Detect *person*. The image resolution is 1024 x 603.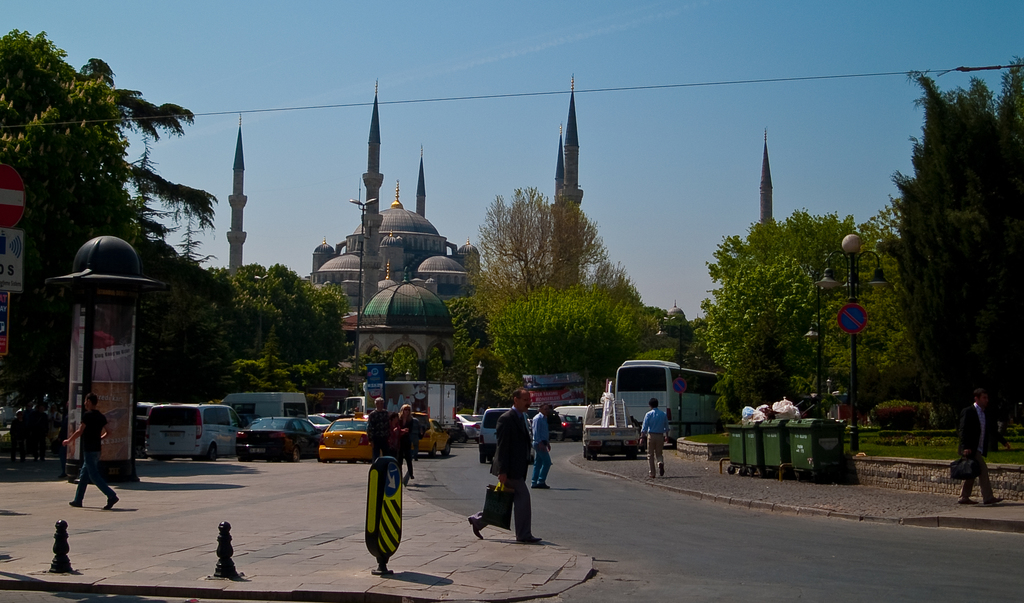
l=366, t=397, r=390, b=461.
